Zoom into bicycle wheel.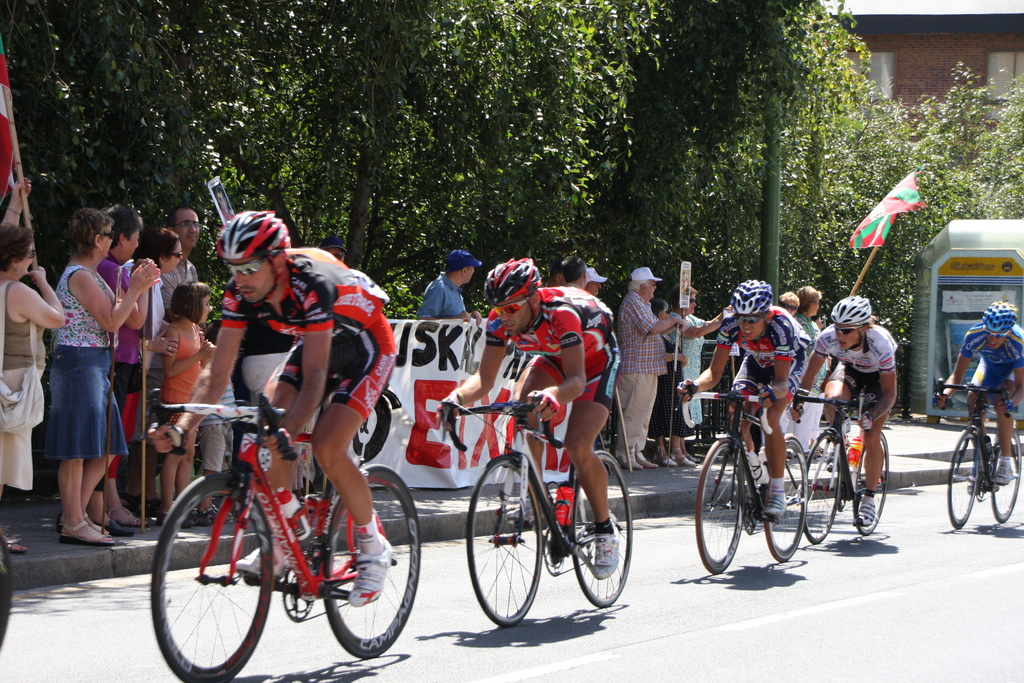
Zoom target: (694, 433, 748, 580).
